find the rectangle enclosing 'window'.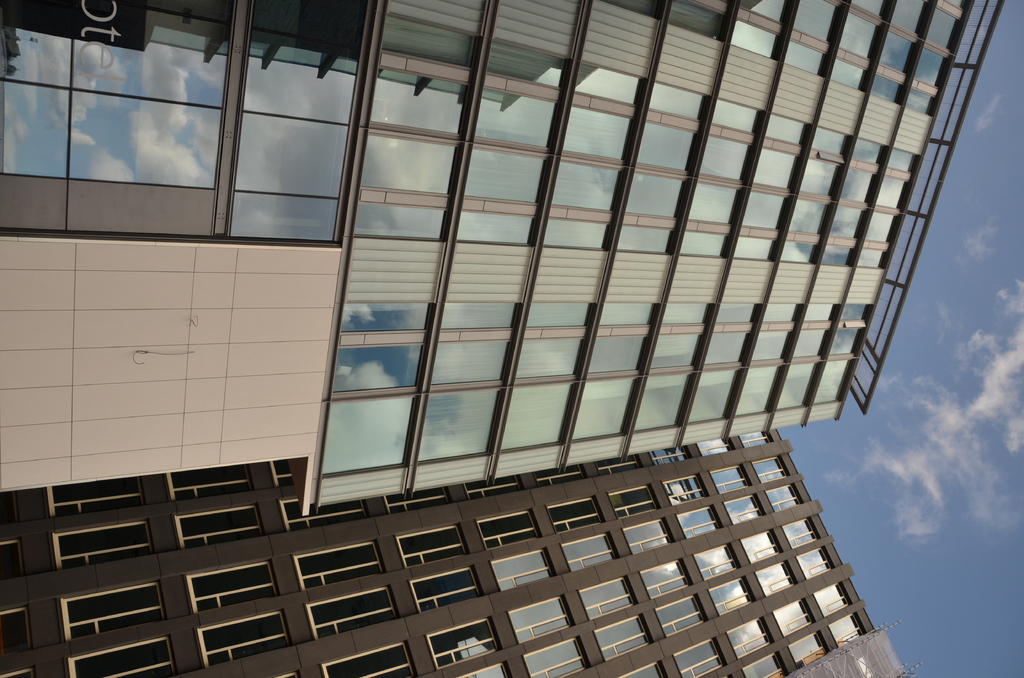
(624,513,668,553).
